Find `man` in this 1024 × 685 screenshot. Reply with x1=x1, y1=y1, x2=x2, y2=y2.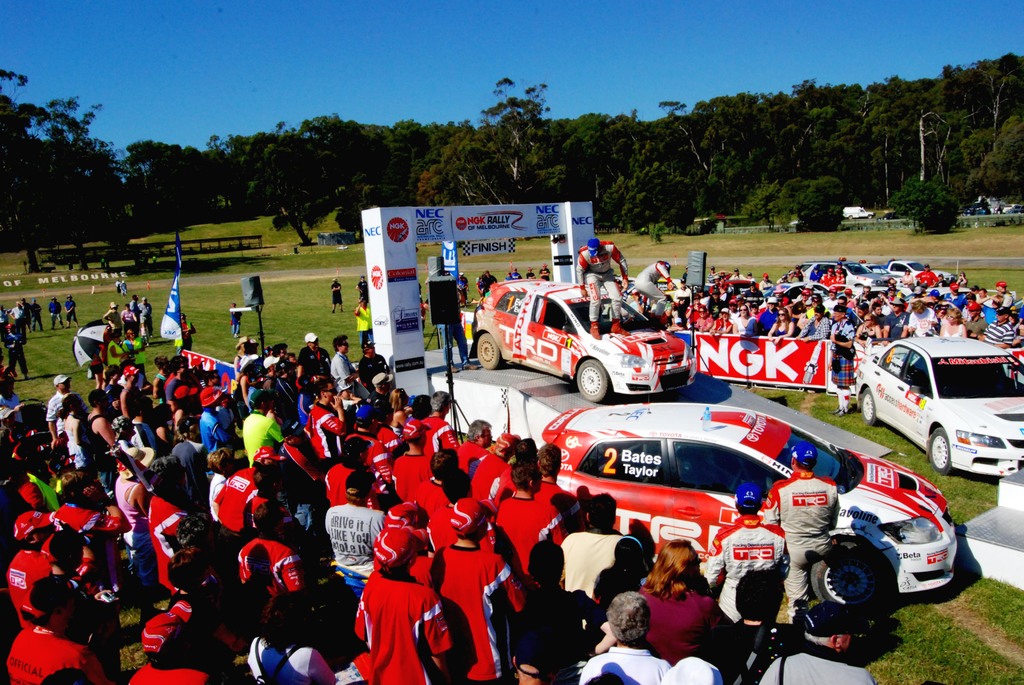
x1=557, y1=485, x2=633, y2=601.
